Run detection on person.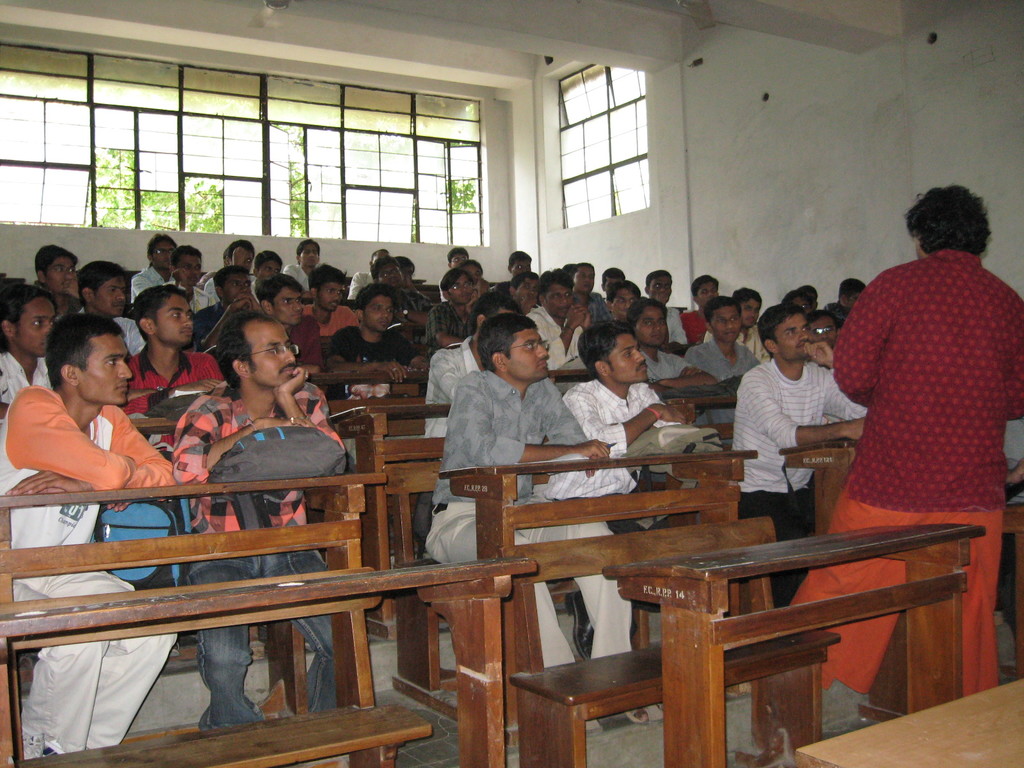
Result: 744/288/851/531.
